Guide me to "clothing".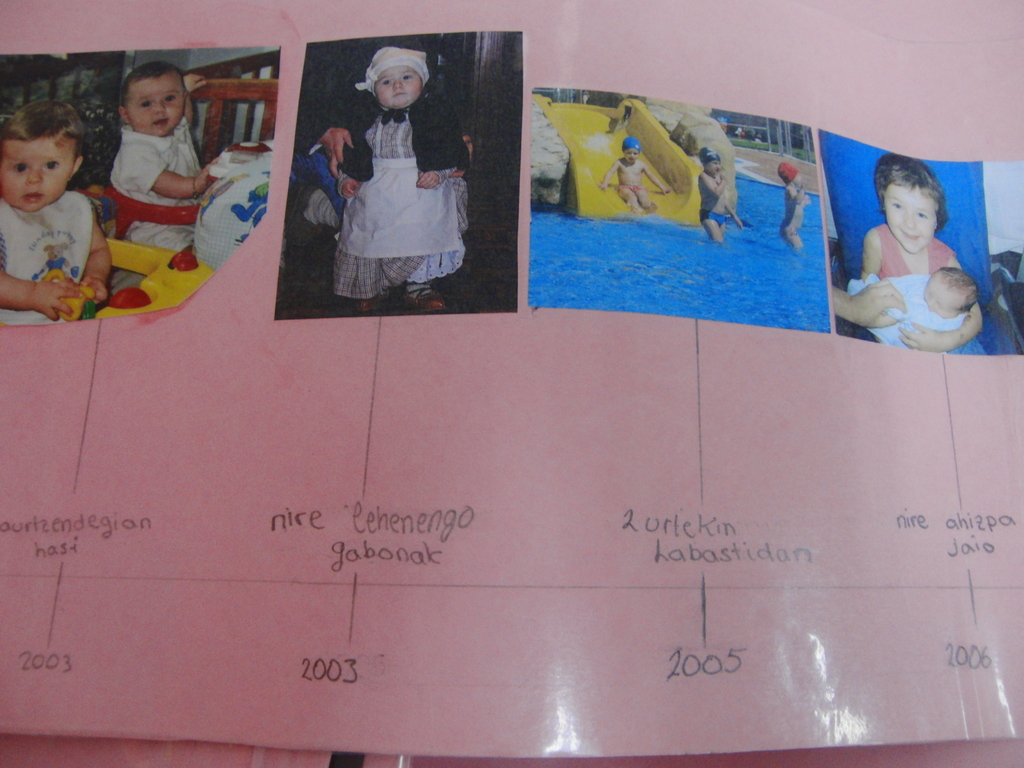
Guidance: x1=317, y1=71, x2=465, y2=271.
